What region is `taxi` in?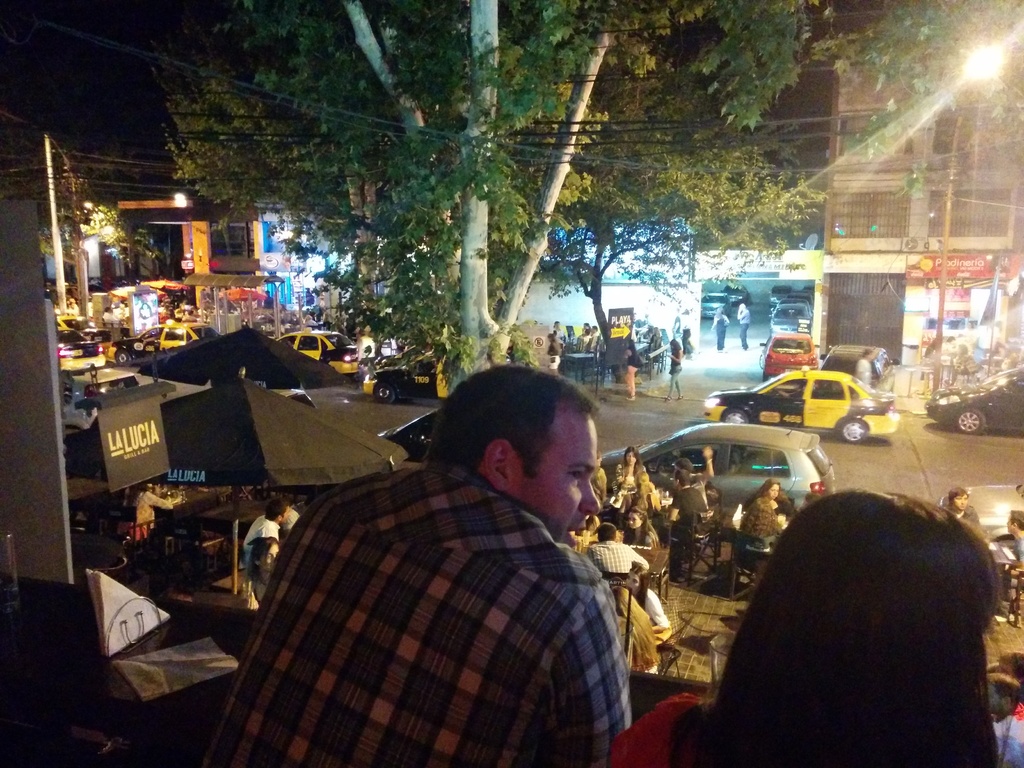
bbox=[49, 312, 108, 337].
